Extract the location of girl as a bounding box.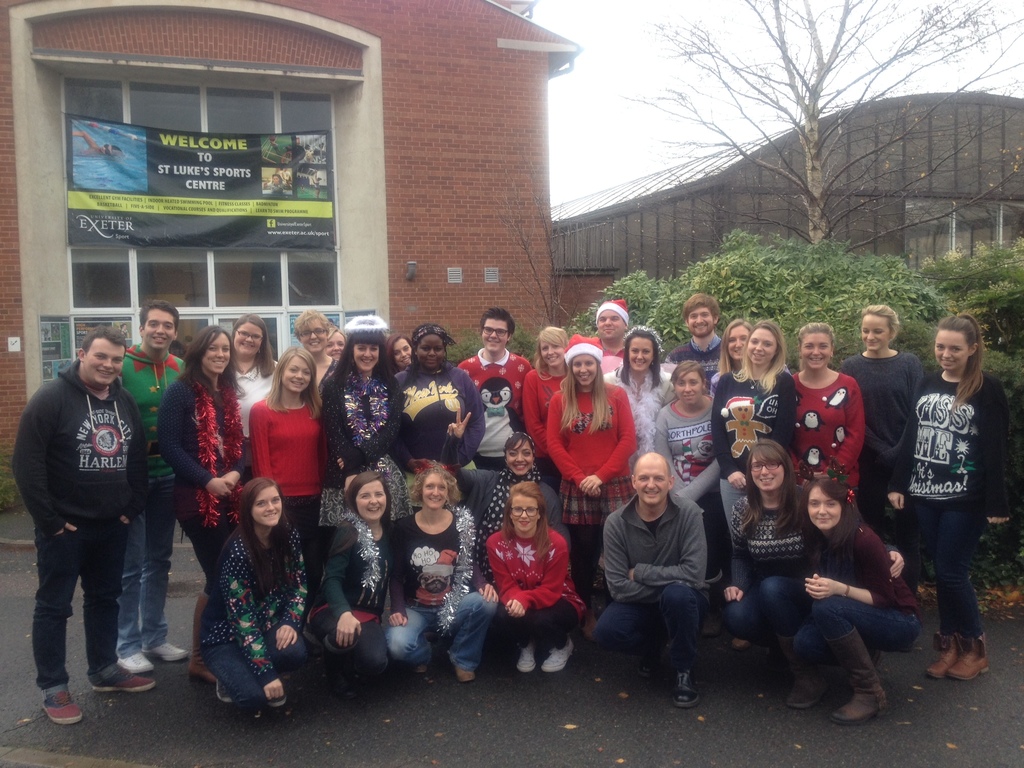
box(784, 473, 911, 726).
